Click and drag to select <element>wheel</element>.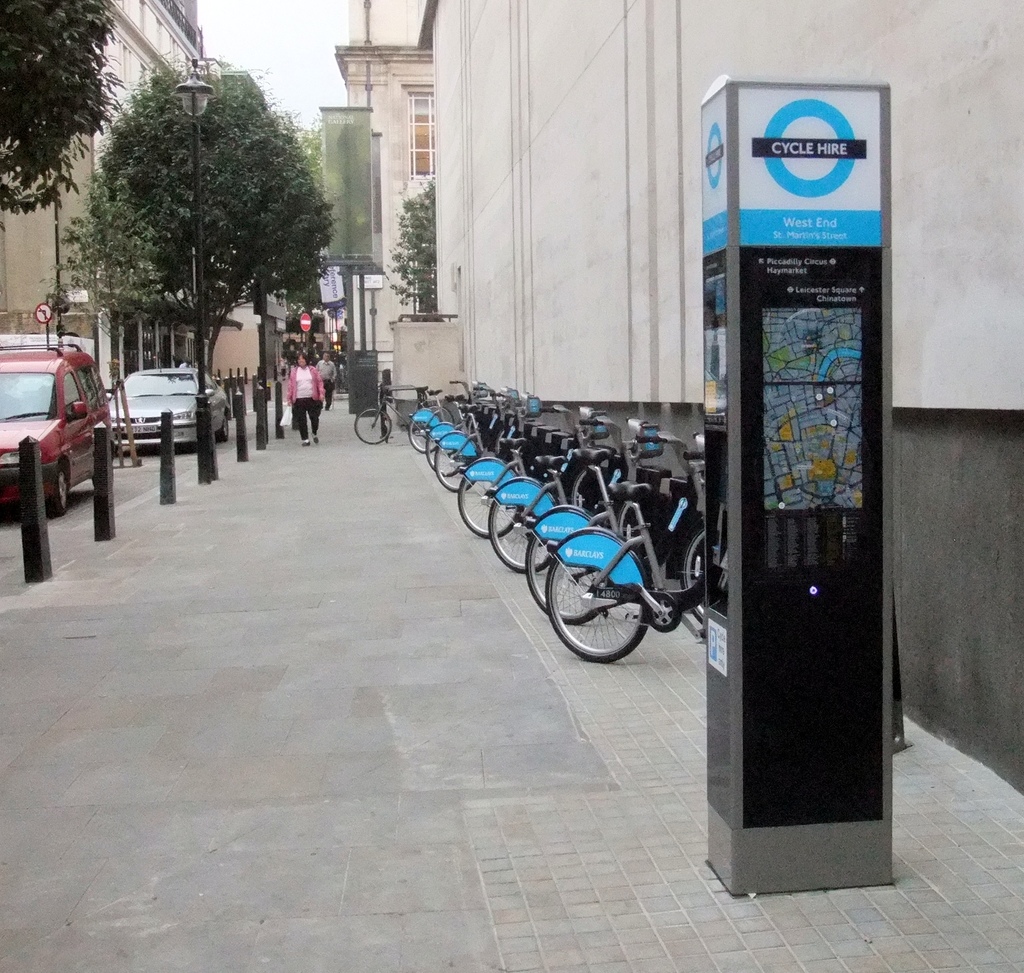
Selection: 45/469/67/517.
